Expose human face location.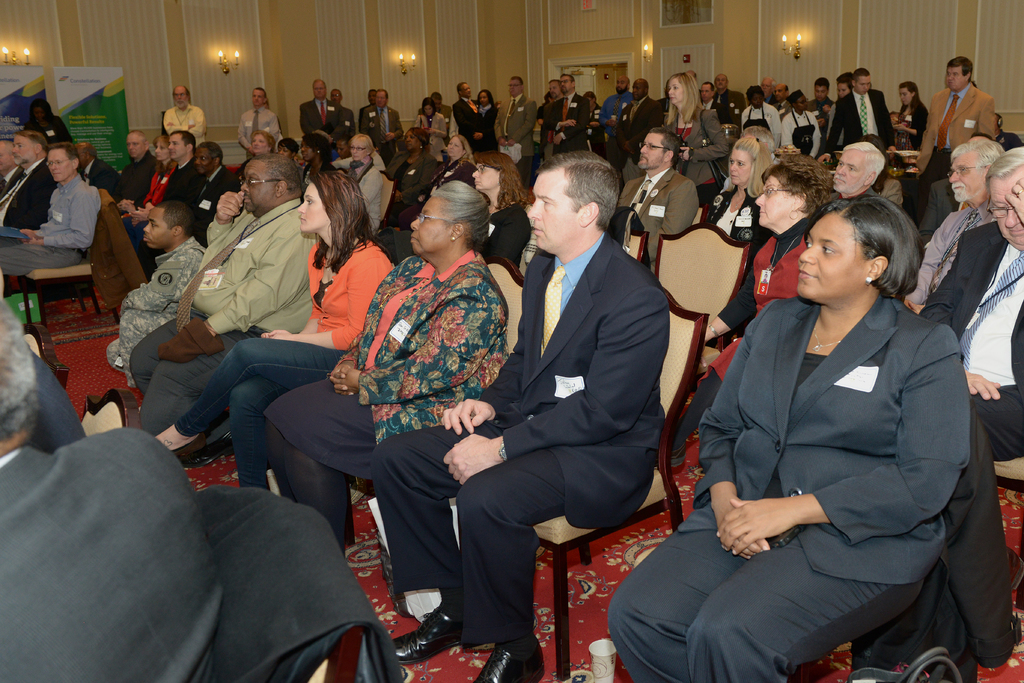
Exposed at box(715, 73, 726, 89).
